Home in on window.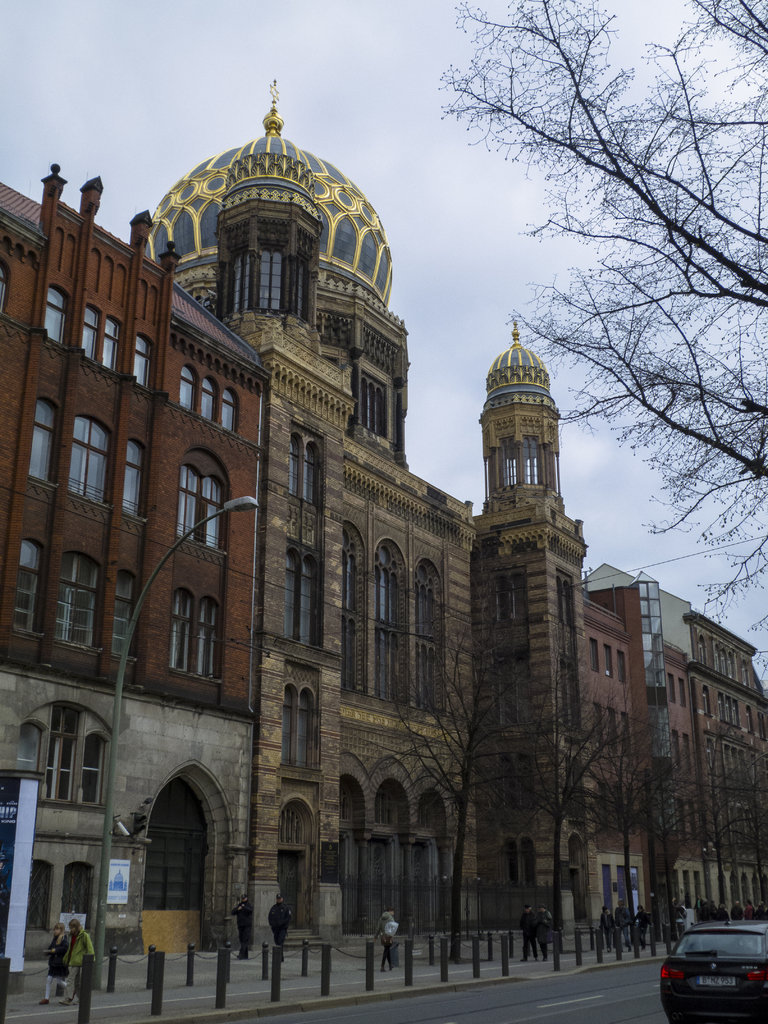
Homed in at box=[170, 590, 191, 676].
